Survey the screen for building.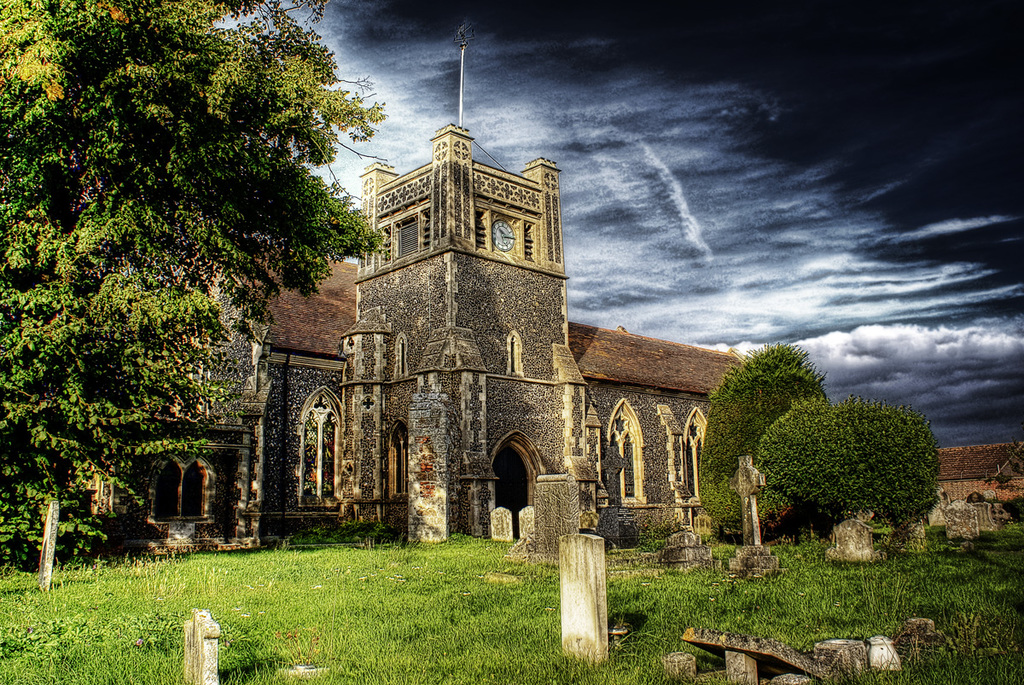
Survey found: [928,443,1023,526].
